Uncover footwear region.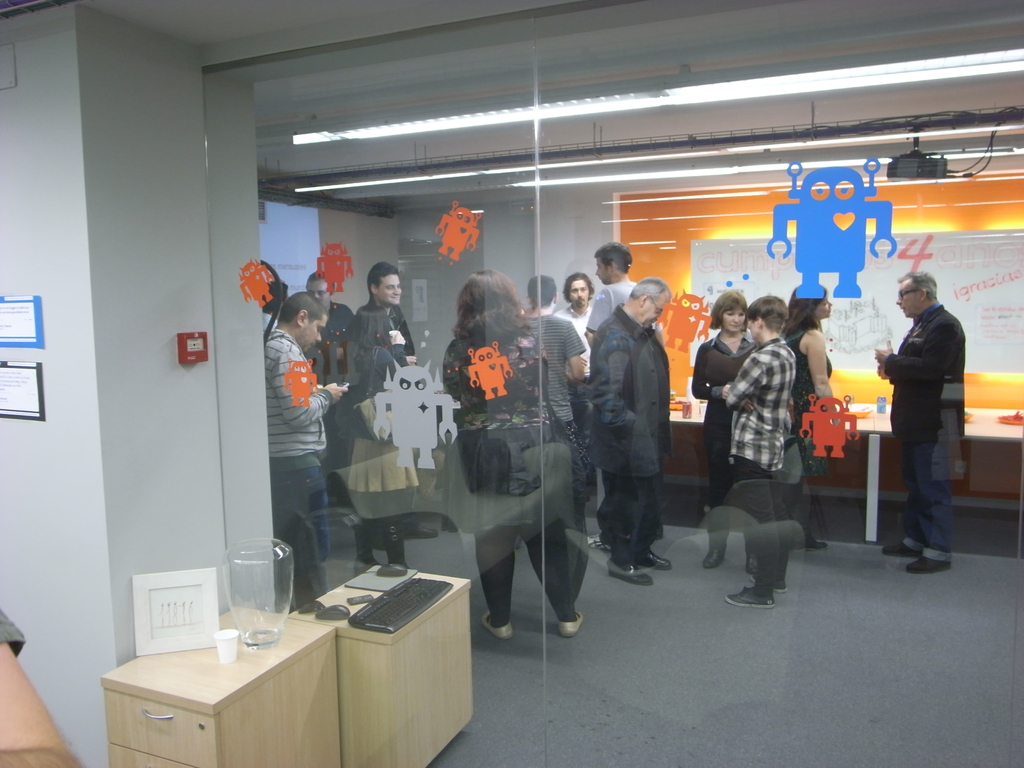
Uncovered: box(771, 579, 785, 590).
